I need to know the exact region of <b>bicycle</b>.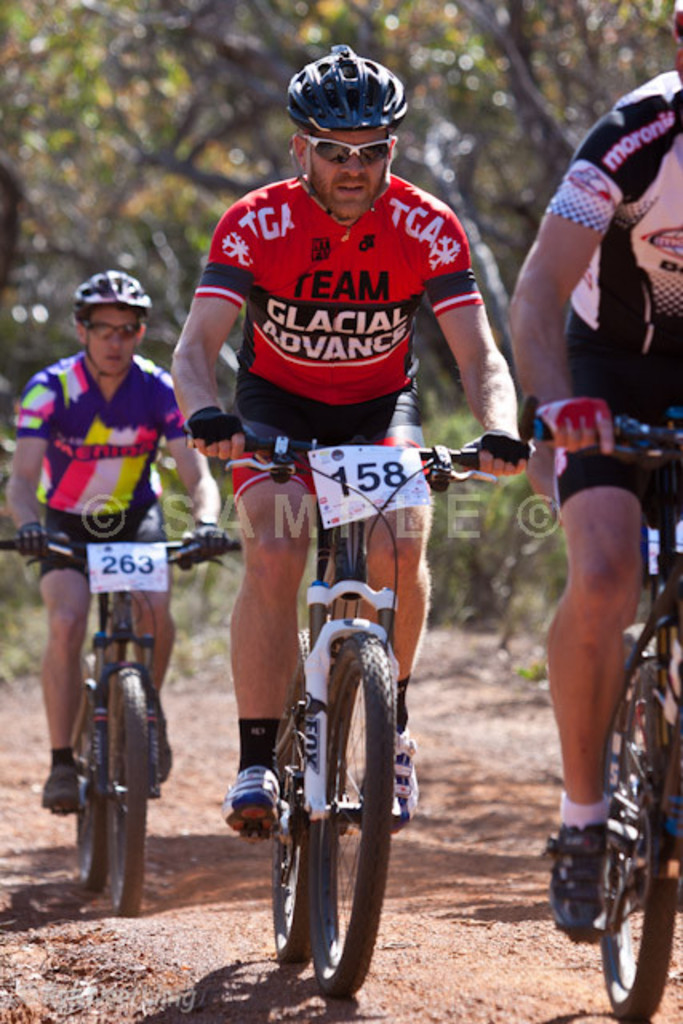
Region: <box>518,397,681,1022</box>.
